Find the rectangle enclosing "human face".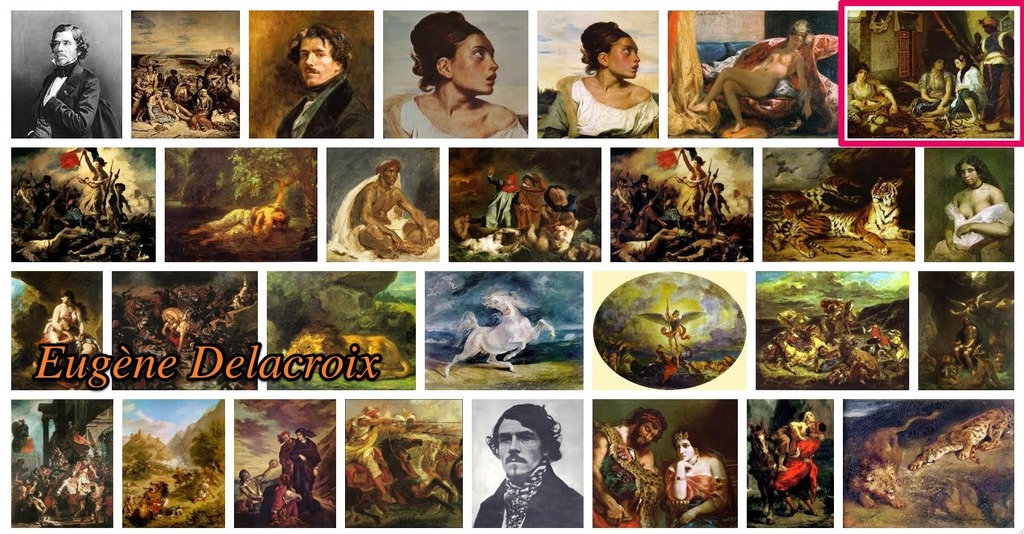
pyautogui.locateOnScreen(499, 416, 543, 476).
